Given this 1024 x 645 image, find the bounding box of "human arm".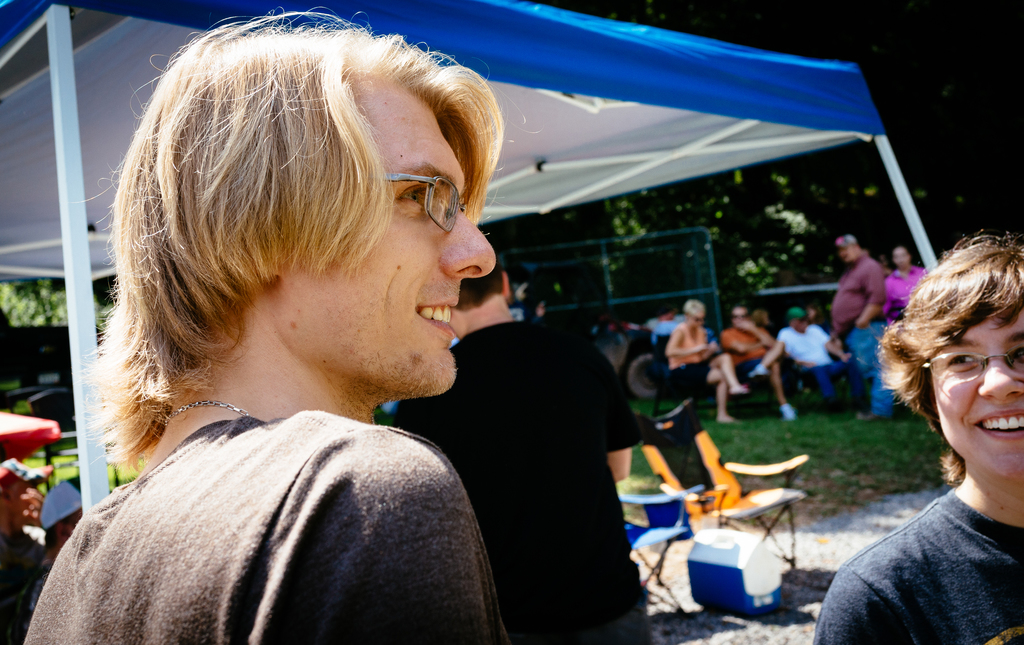
(left=740, top=321, right=776, bottom=346).
